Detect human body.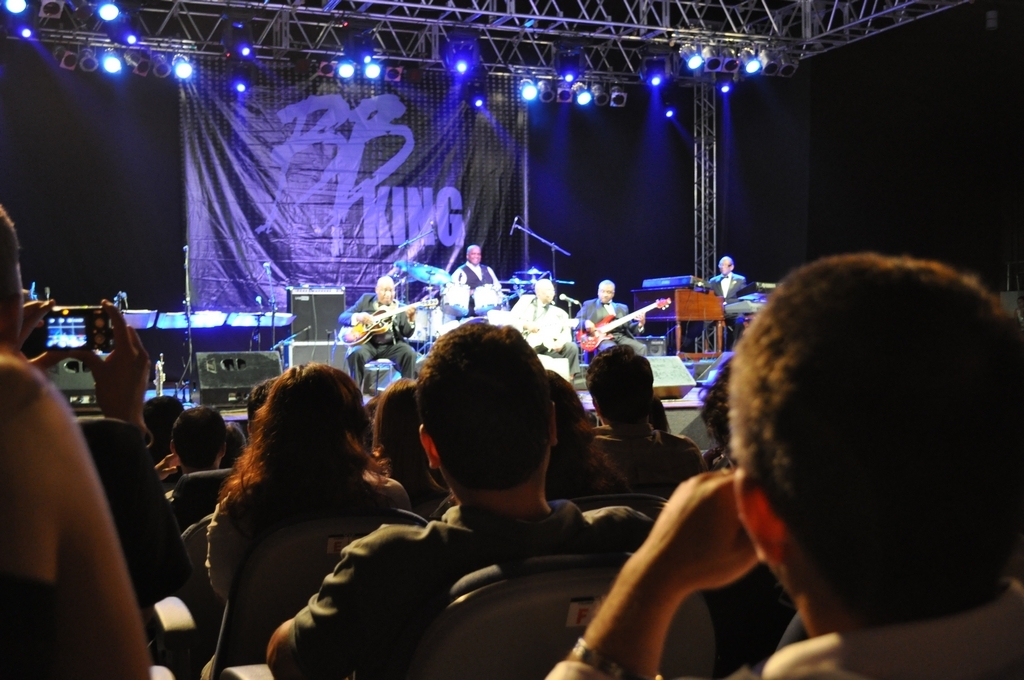
Detected at bbox(547, 367, 624, 502).
